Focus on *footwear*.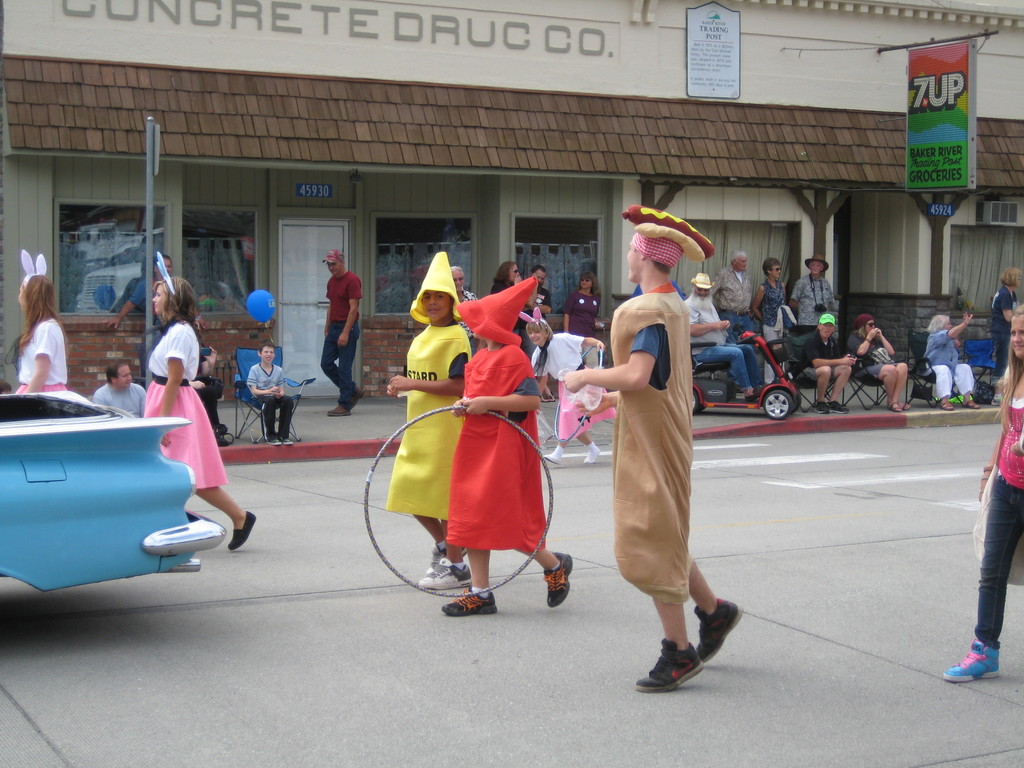
Focused at [left=324, top=400, right=350, bottom=415].
